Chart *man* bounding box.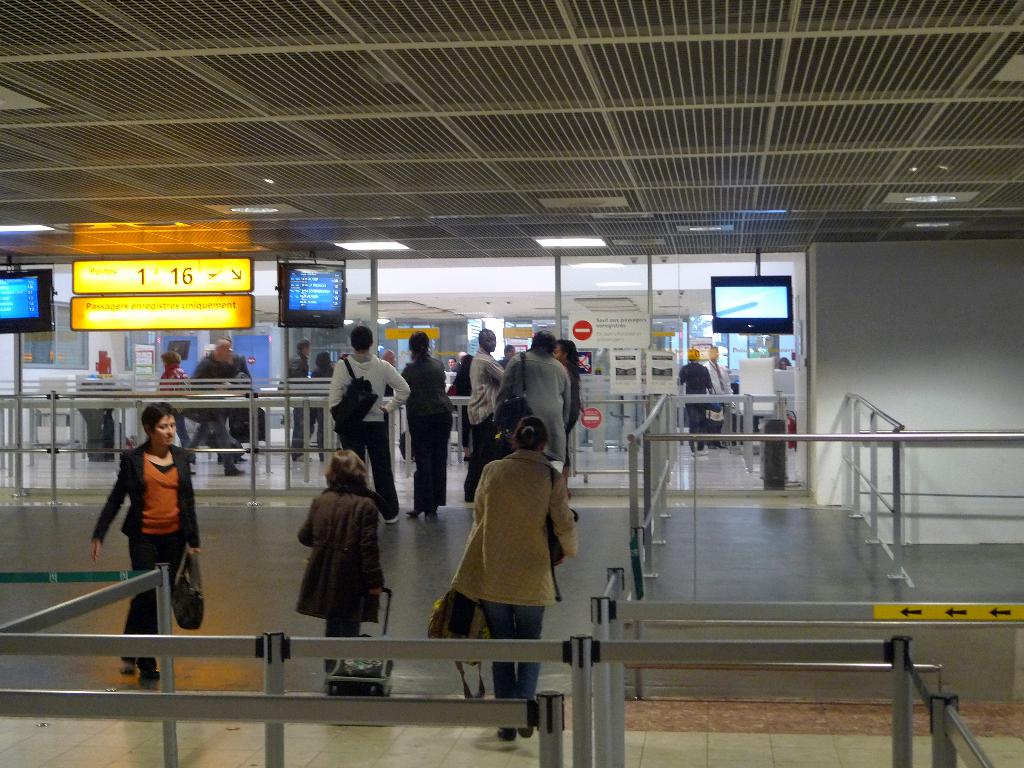
Charted: {"left": 705, "top": 348, "right": 740, "bottom": 447}.
